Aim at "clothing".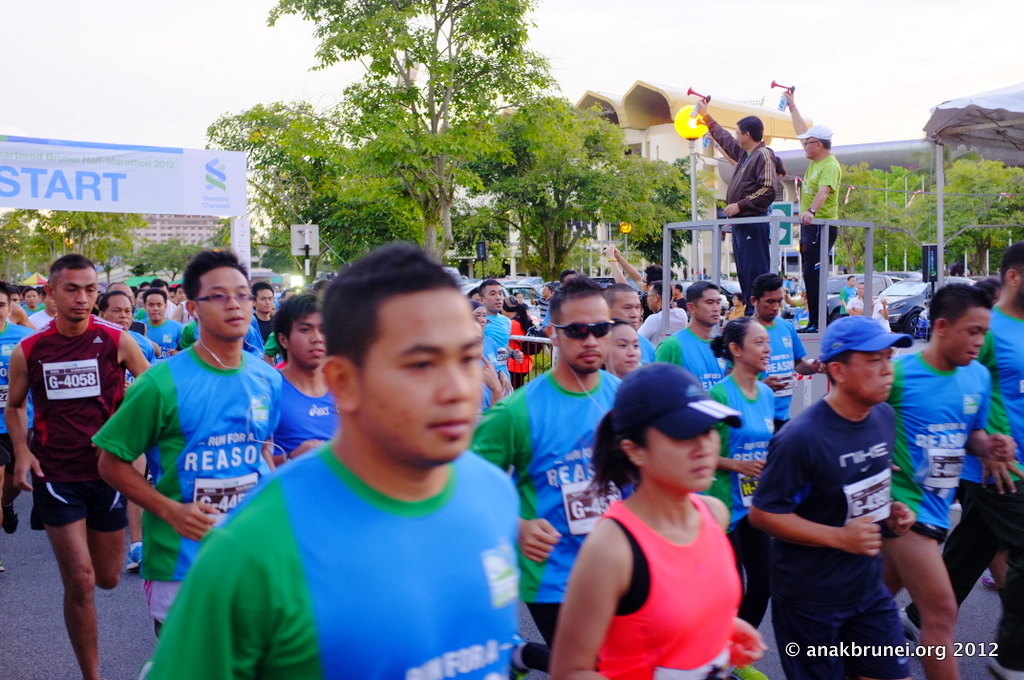
Aimed at region(469, 297, 525, 404).
